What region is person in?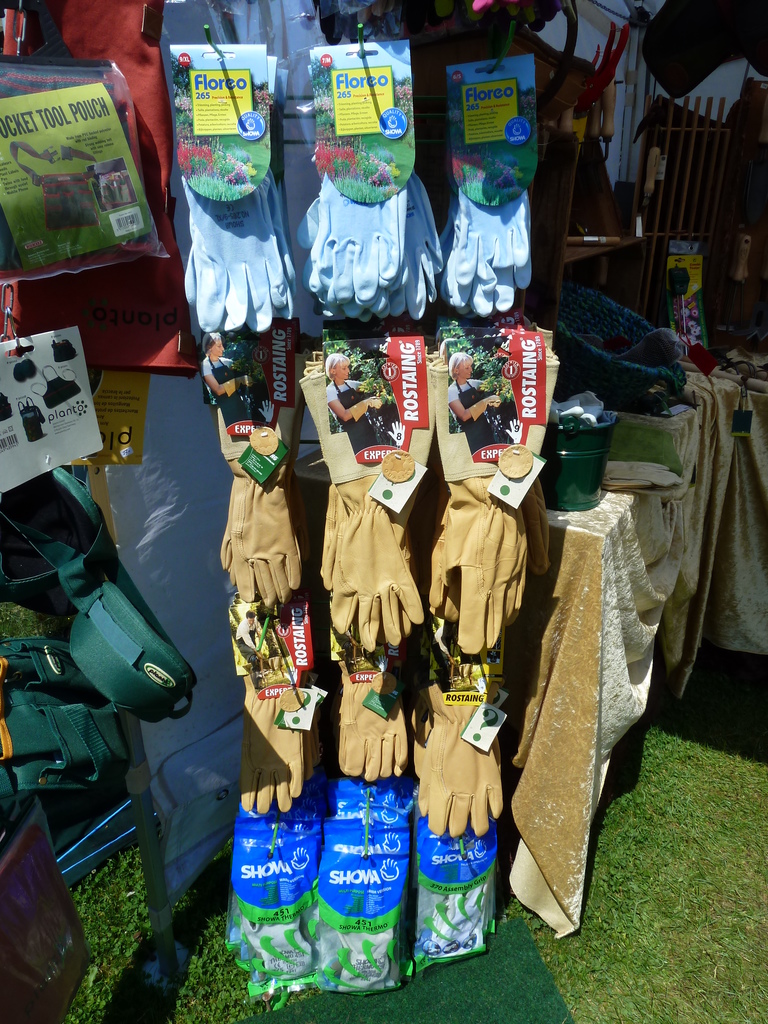
x1=453, y1=353, x2=515, y2=442.
